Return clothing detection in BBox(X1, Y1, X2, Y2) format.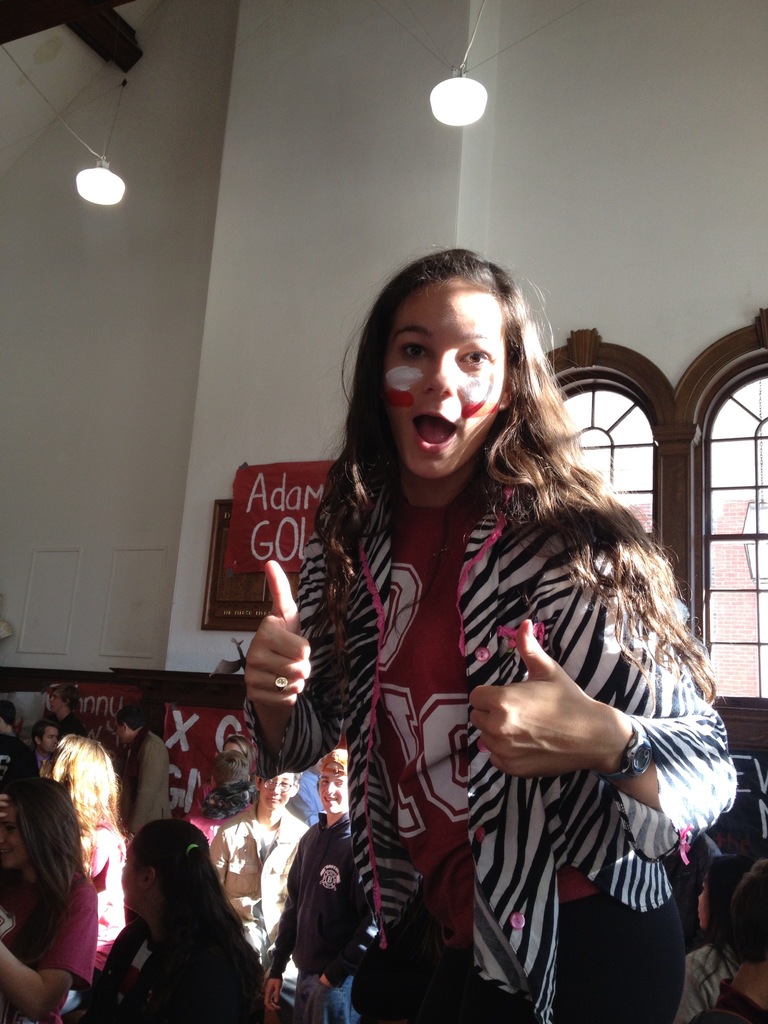
BBox(678, 943, 728, 1017).
